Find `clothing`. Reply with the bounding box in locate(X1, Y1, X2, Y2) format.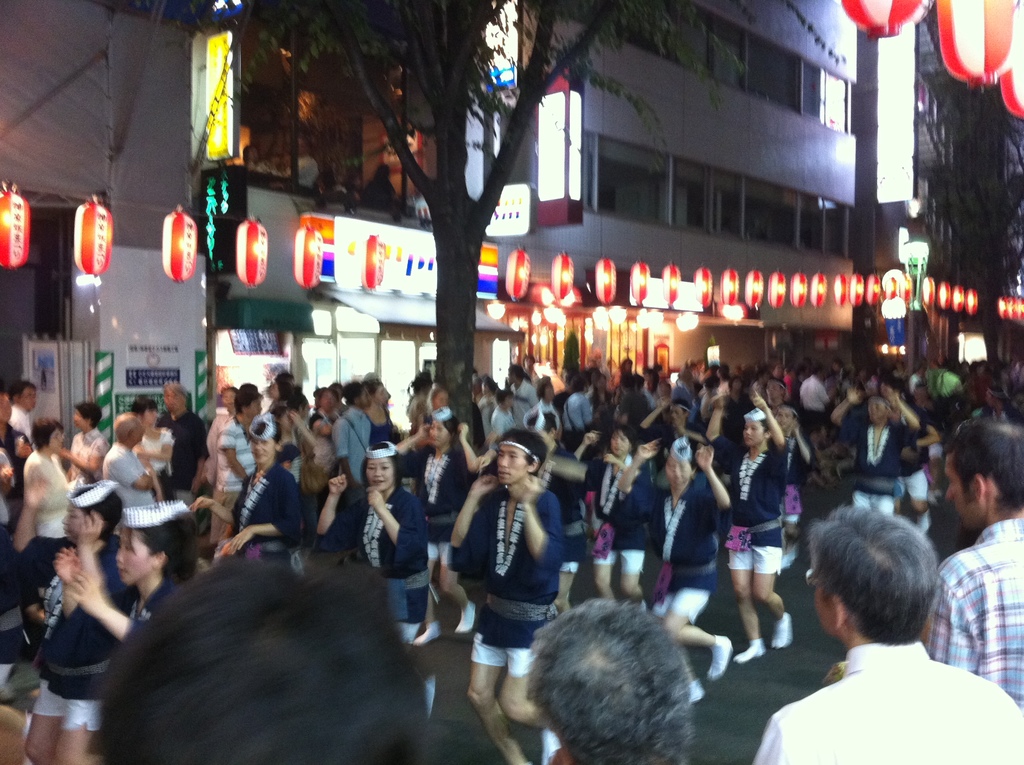
locate(911, 369, 964, 401).
